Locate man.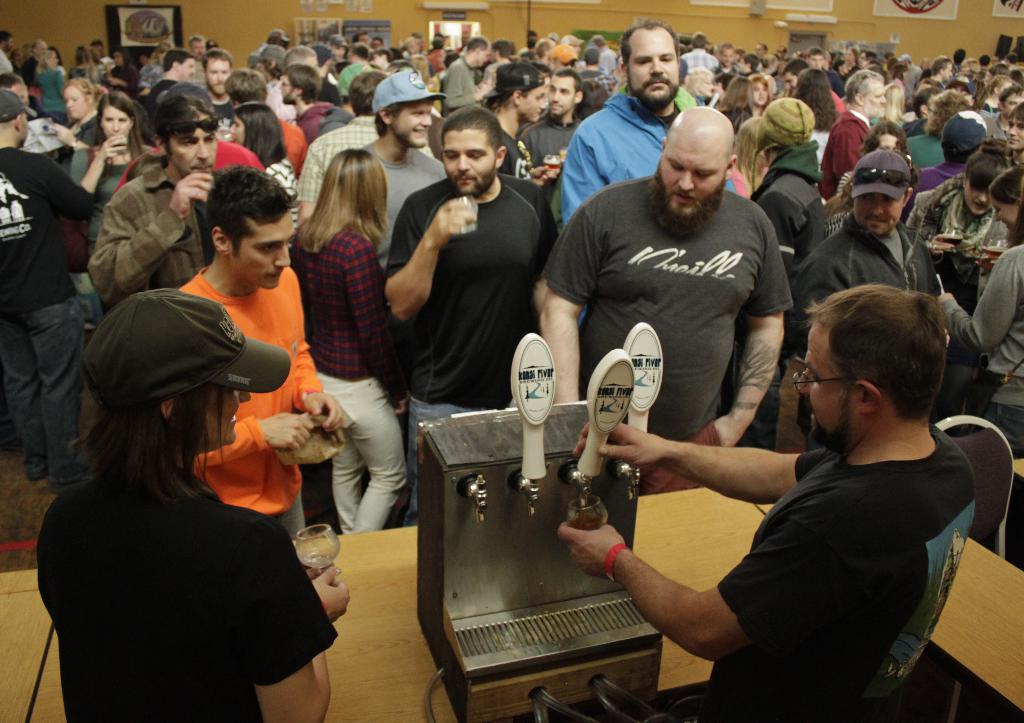
Bounding box: left=986, top=73, right=1018, bottom=135.
